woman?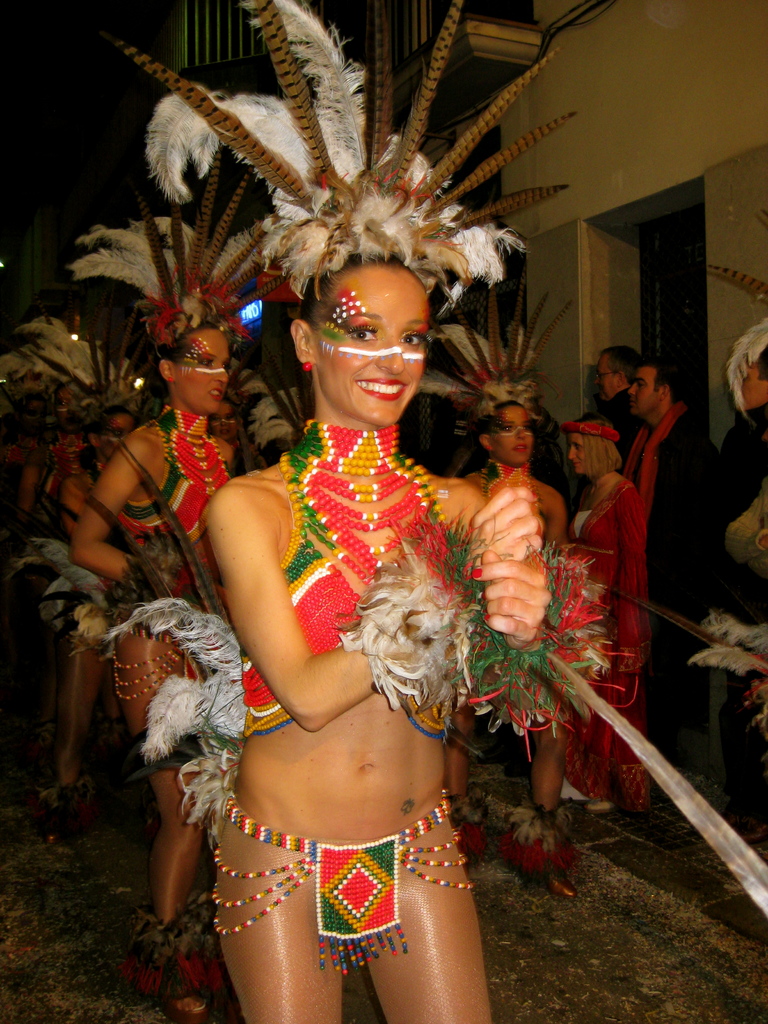
139:97:575:982
